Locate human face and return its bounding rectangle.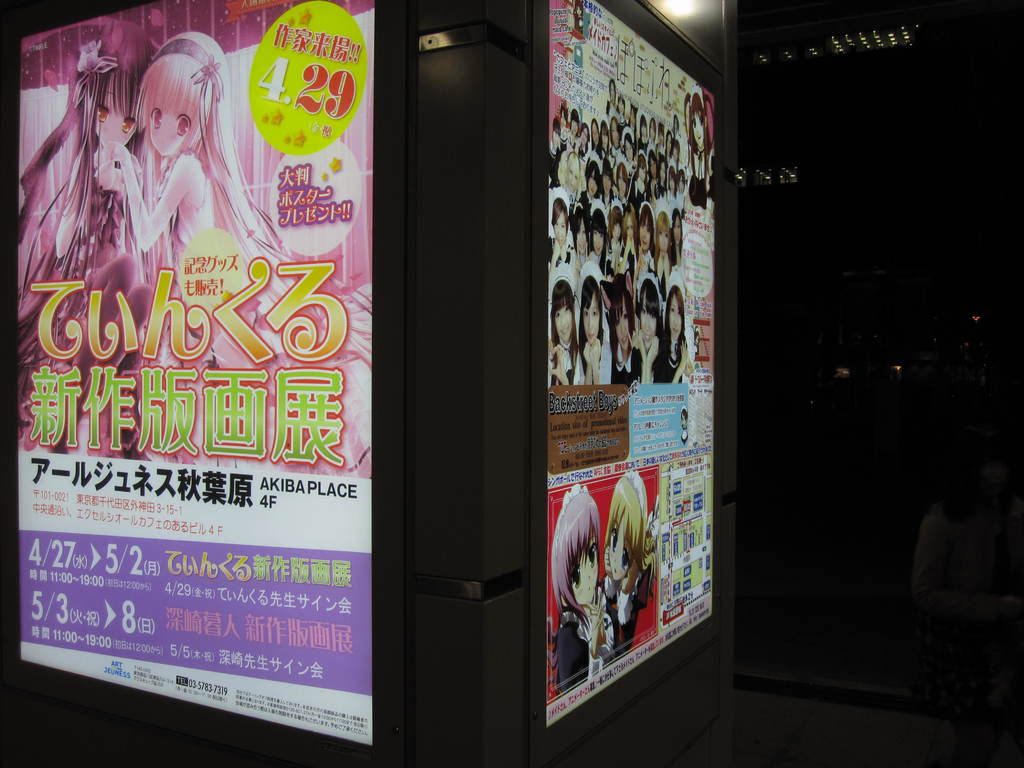
bbox(622, 307, 628, 348).
